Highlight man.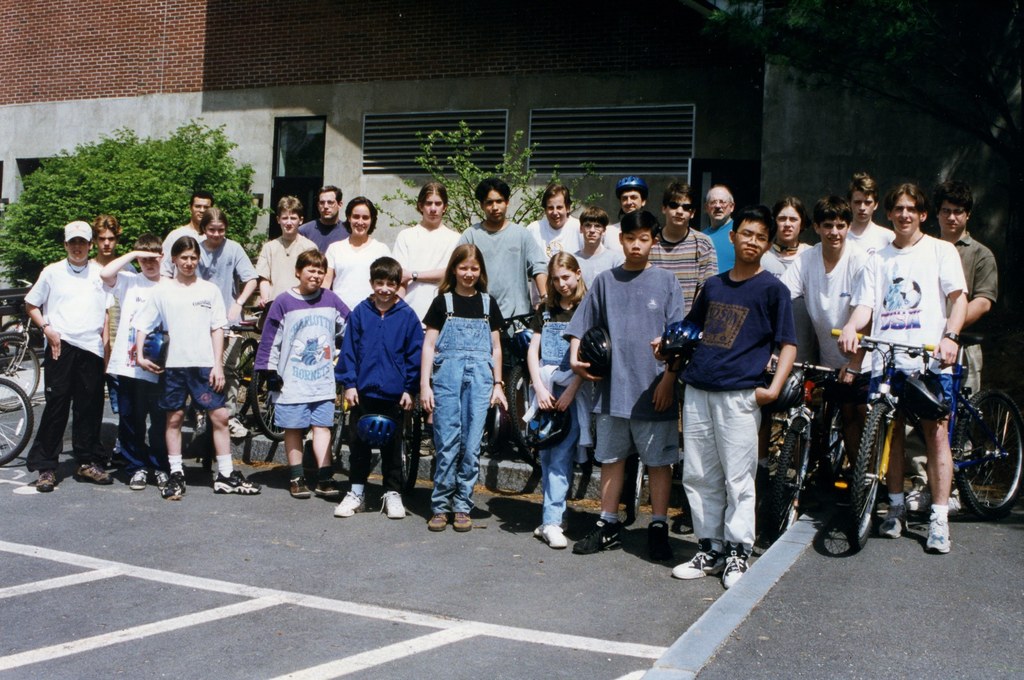
Highlighted region: detection(836, 181, 970, 555).
